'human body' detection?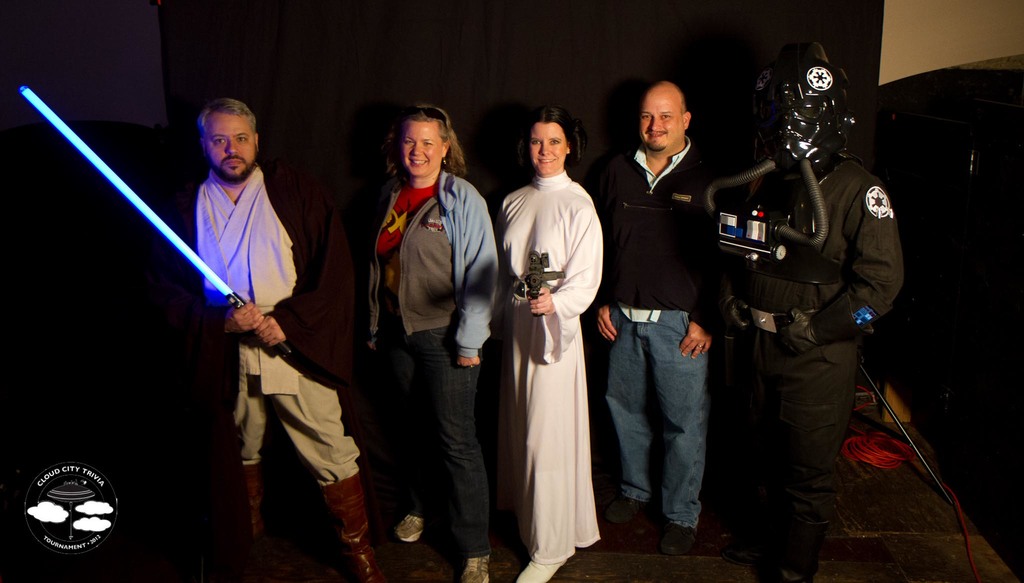
[169, 88, 391, 582]
